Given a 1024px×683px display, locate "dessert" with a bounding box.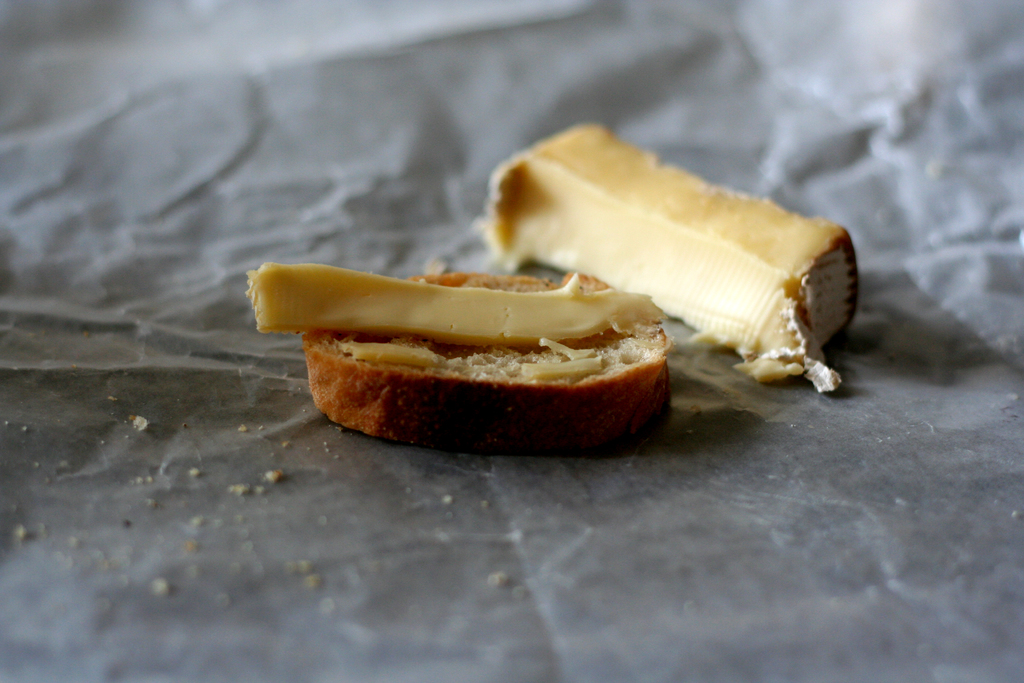
Located: [left=492, top=117, right=860, bottom=379].
